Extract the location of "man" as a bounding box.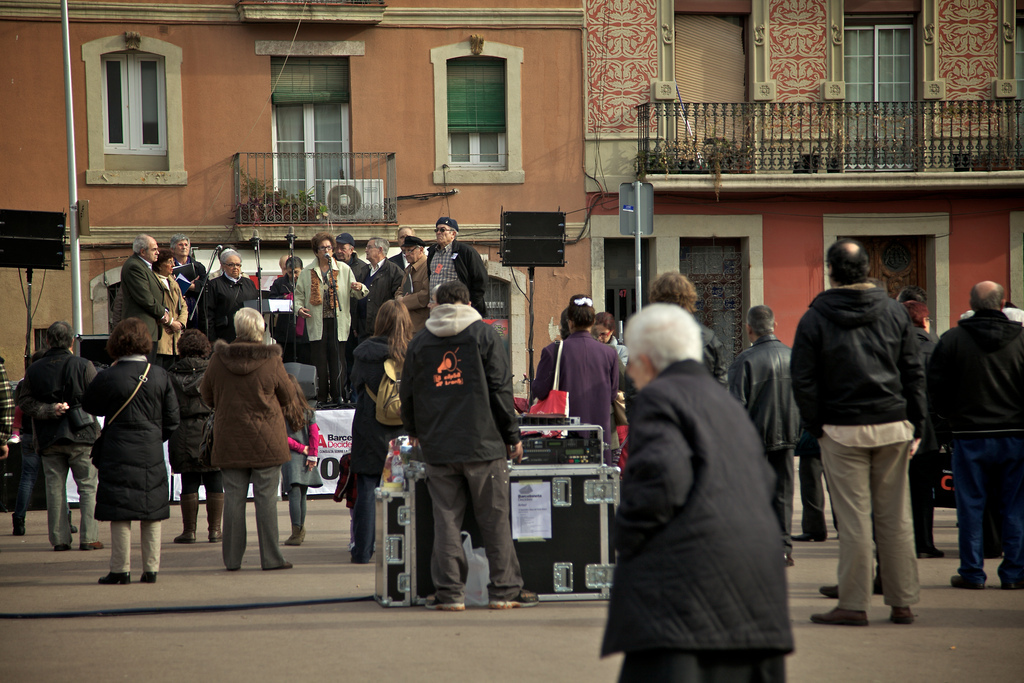
[x1=726, y1=305, x2=805, y2=575].
